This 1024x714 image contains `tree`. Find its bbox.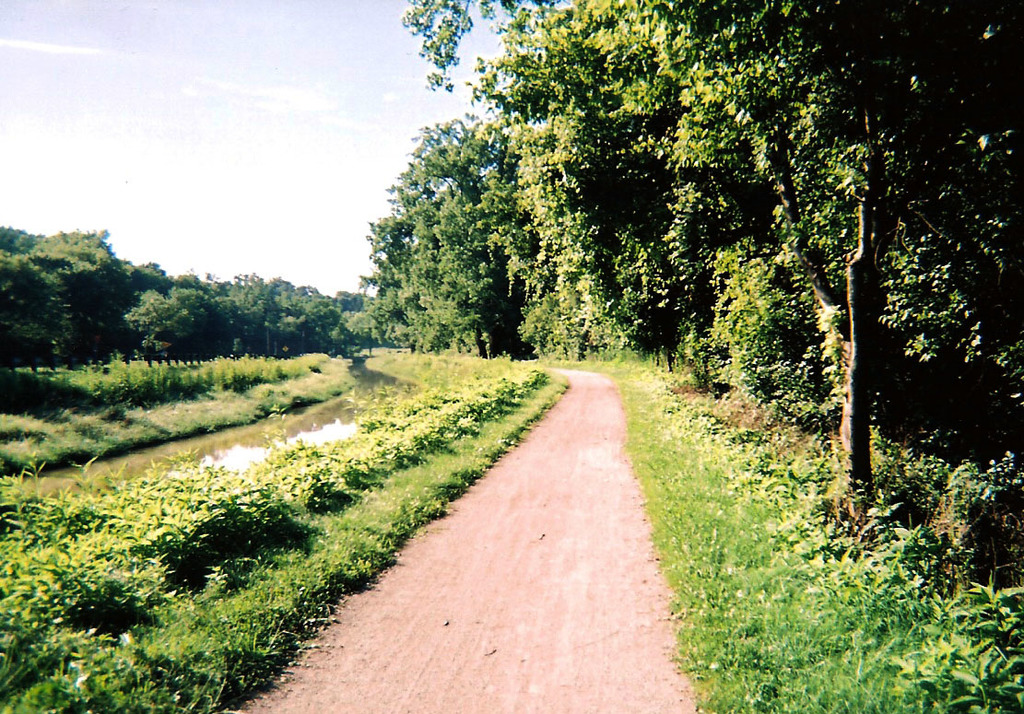
23/219/109/288.
